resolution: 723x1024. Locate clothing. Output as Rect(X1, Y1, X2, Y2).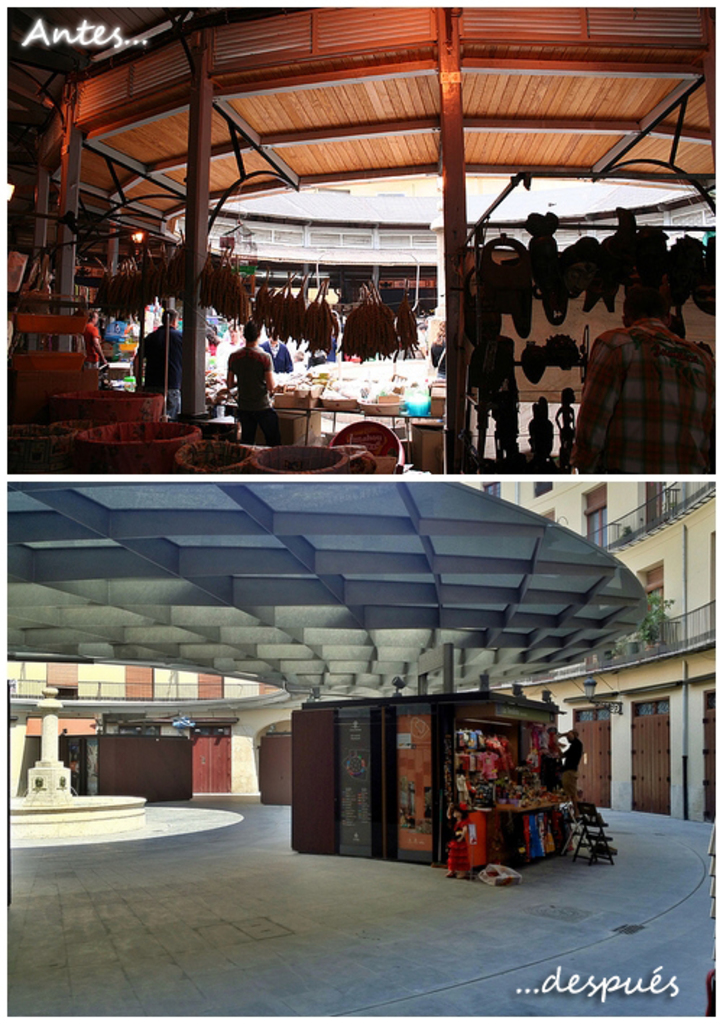
Rect(564, 743, 581, 798).
